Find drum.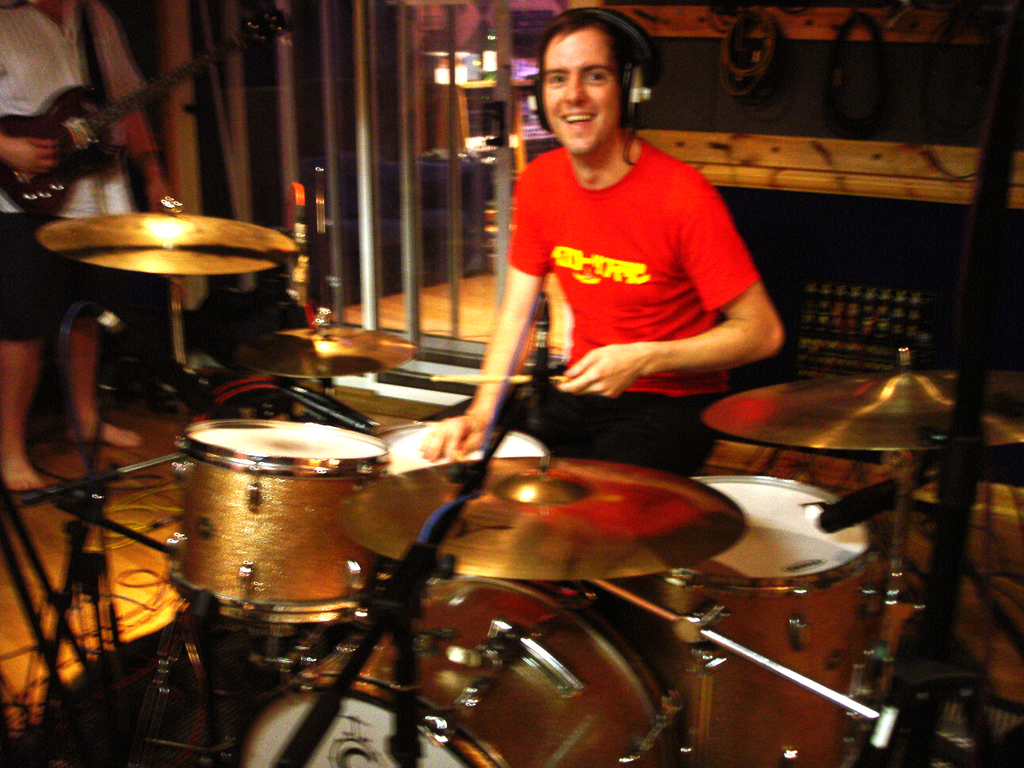
{"left": 372, "top": 420, "right": 548, "bottom": 476}.
